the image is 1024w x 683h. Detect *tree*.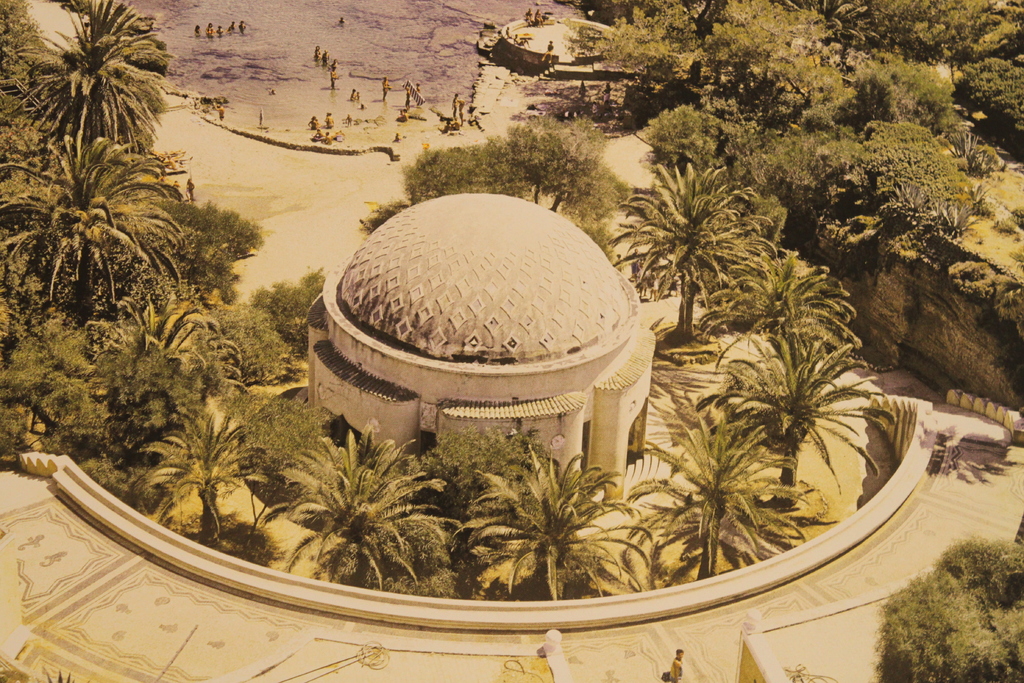
Detection: 183,199,260,301.
